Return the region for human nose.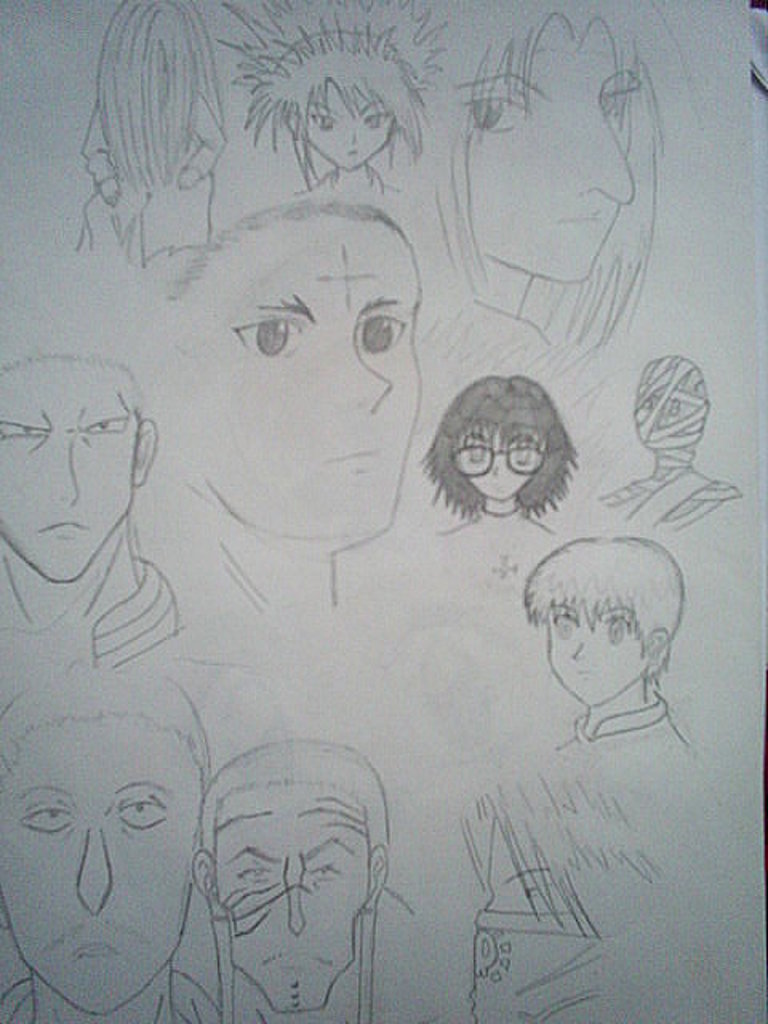
[74,434,83,510].
